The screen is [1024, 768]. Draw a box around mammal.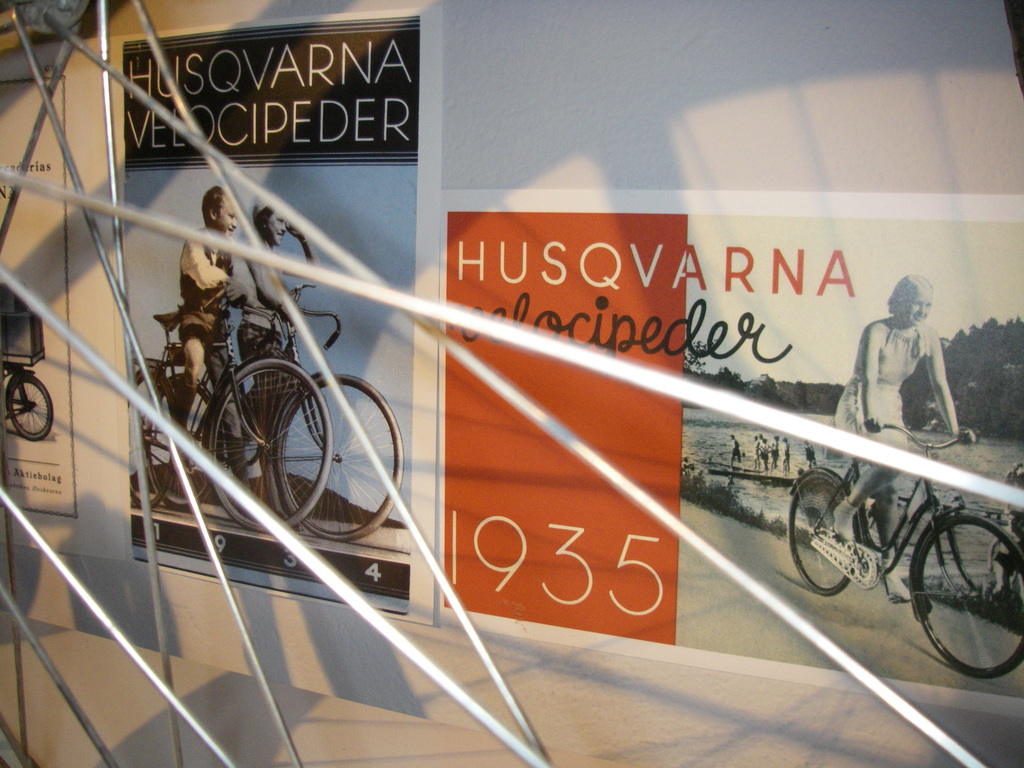
768,434,779,468.
